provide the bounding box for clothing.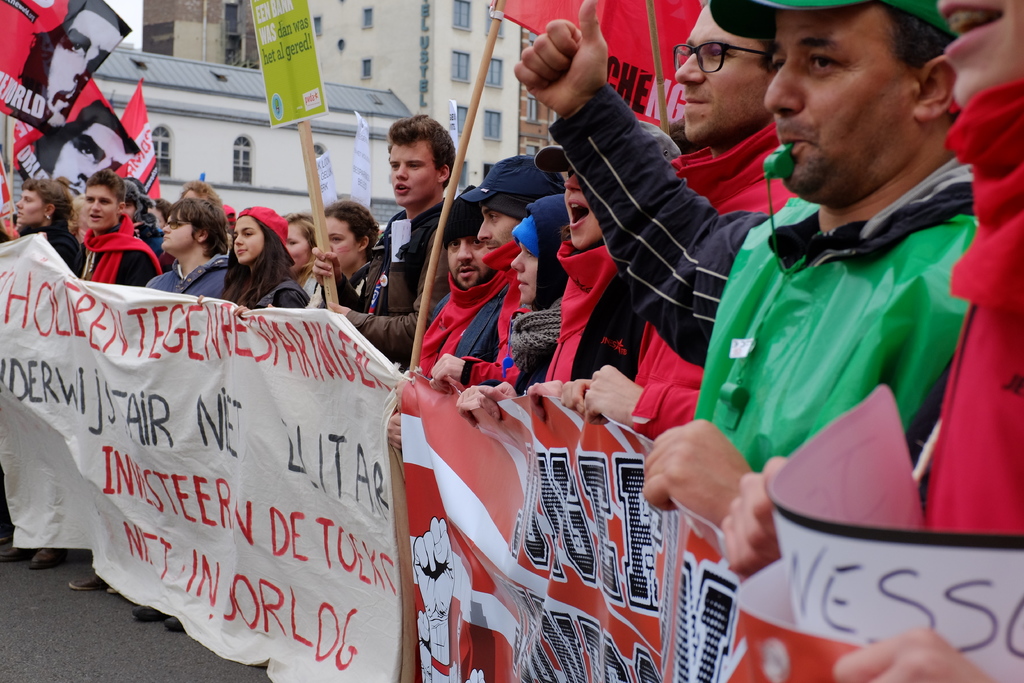
[219, 267, 308, 315].
